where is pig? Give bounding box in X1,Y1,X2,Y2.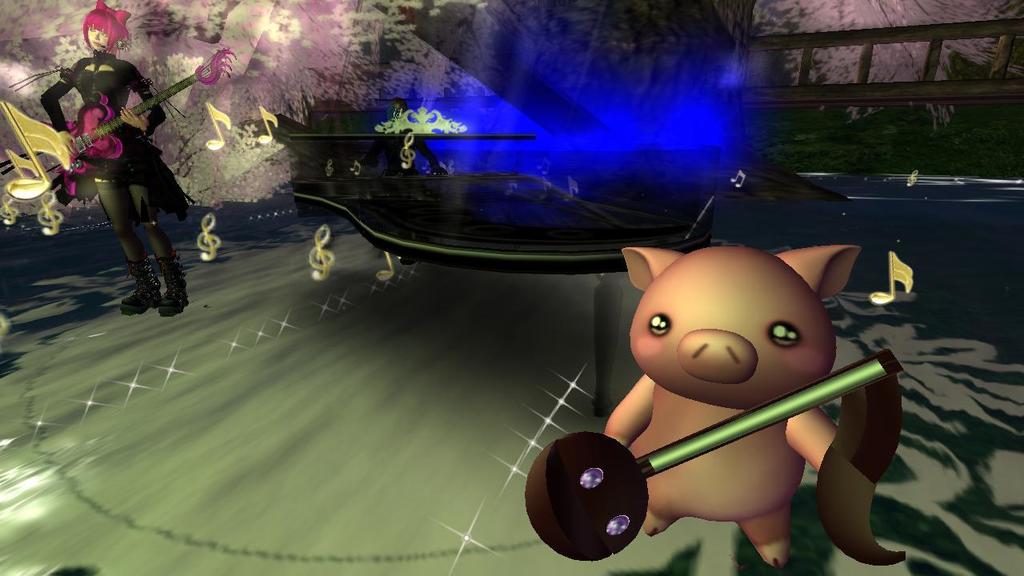
604,242,862,570.
